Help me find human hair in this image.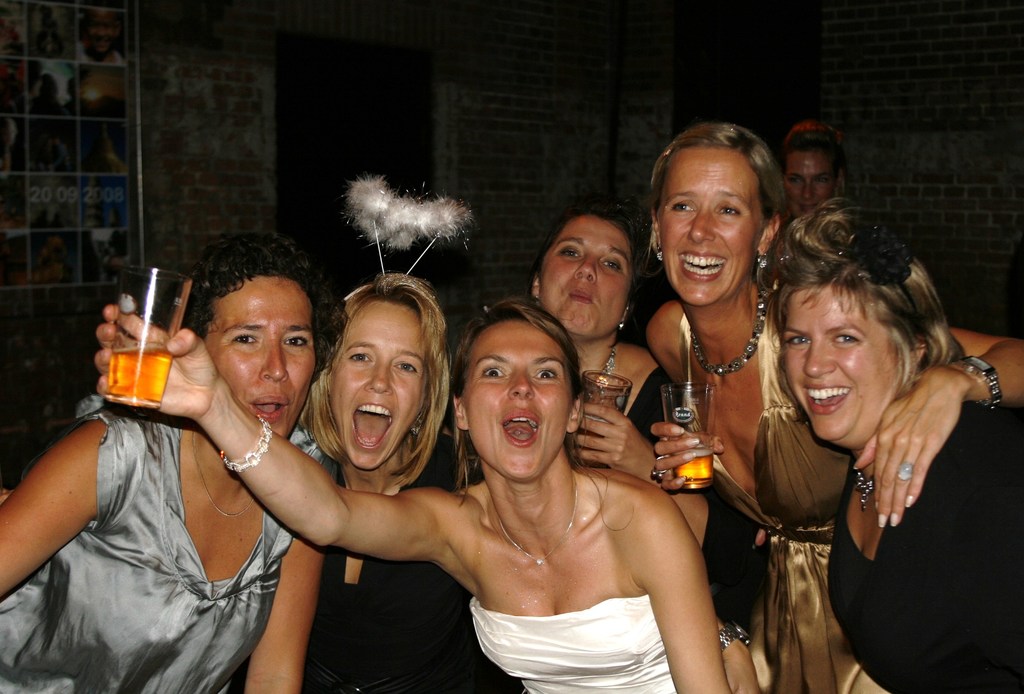
Found it: detection(774, 192, 968, 474).
